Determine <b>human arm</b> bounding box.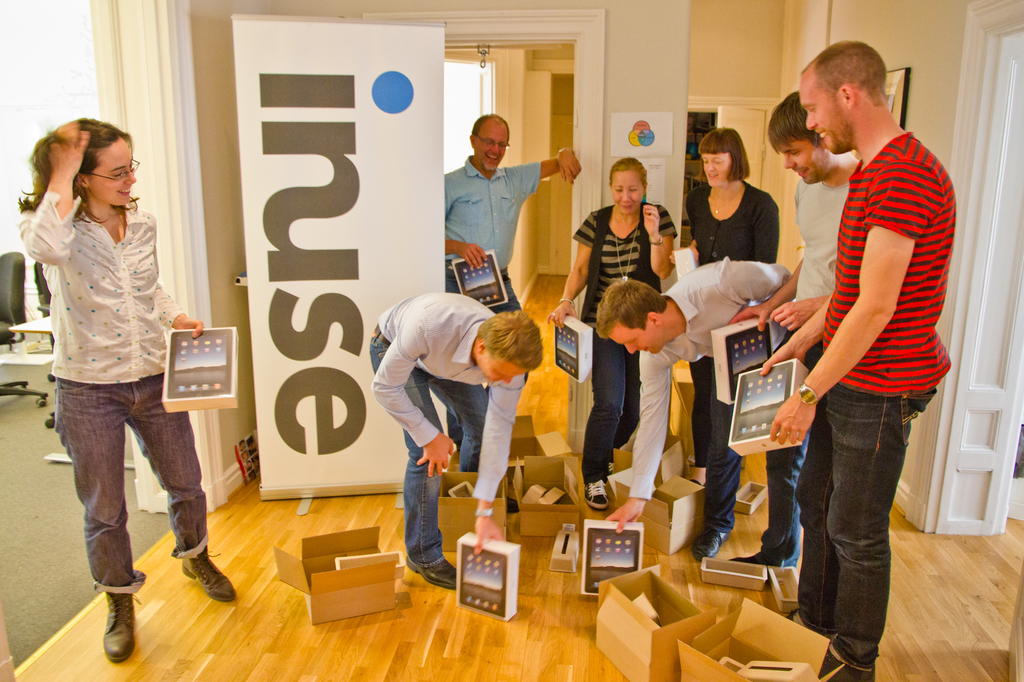
Determined: (left=506, top=140, right=584, bottom=202).
